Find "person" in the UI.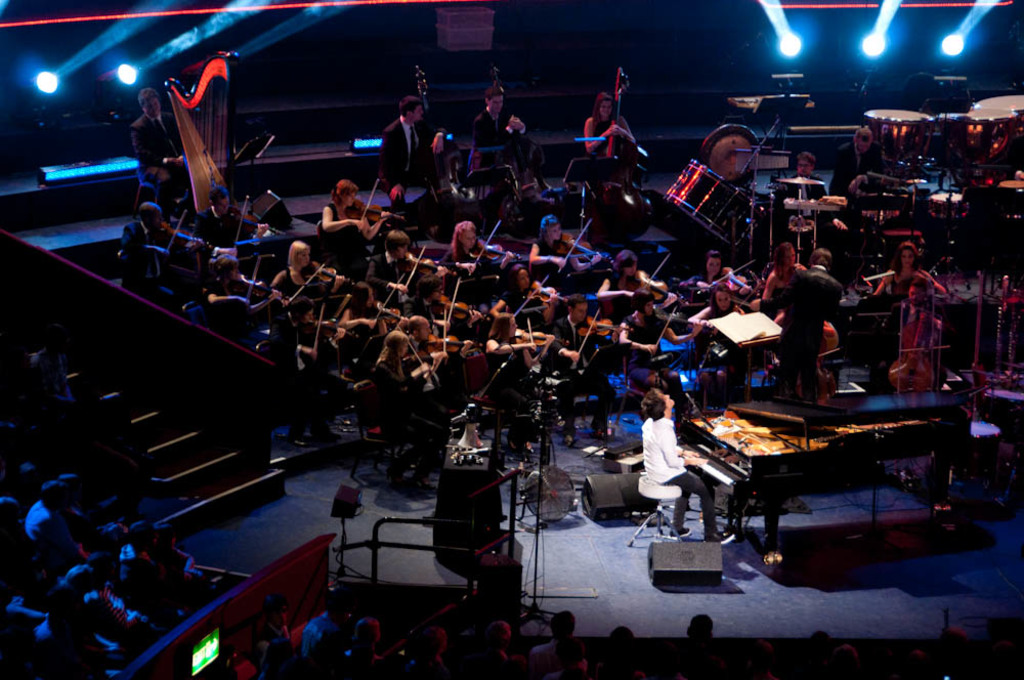
UI element at rect(329, 177, 390, 273).
